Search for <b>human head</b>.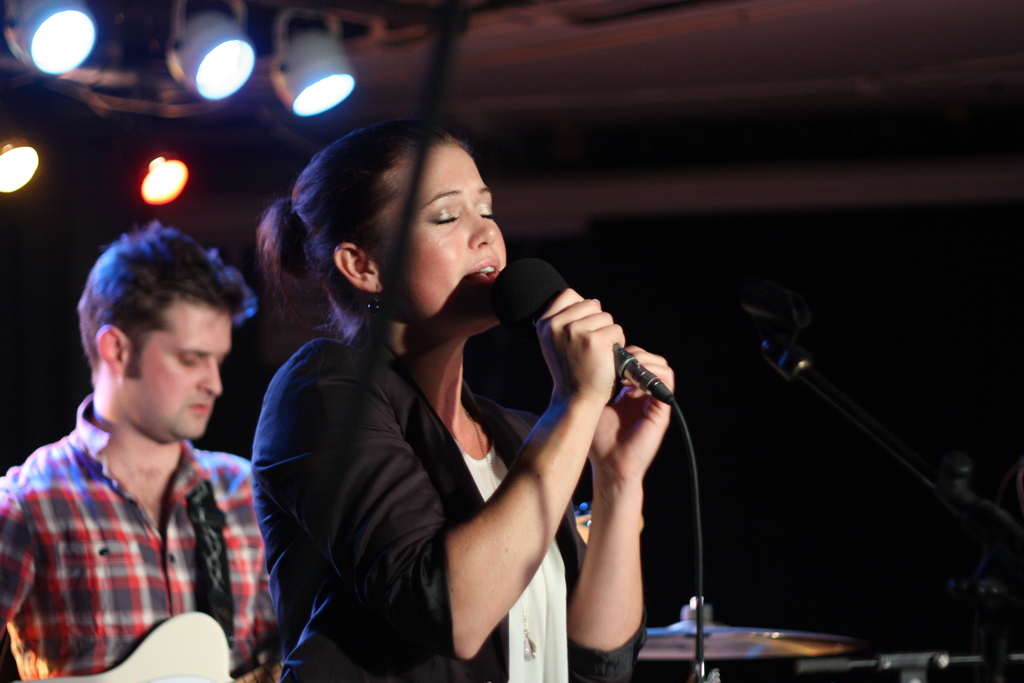
Found at 250 108 506 332.
